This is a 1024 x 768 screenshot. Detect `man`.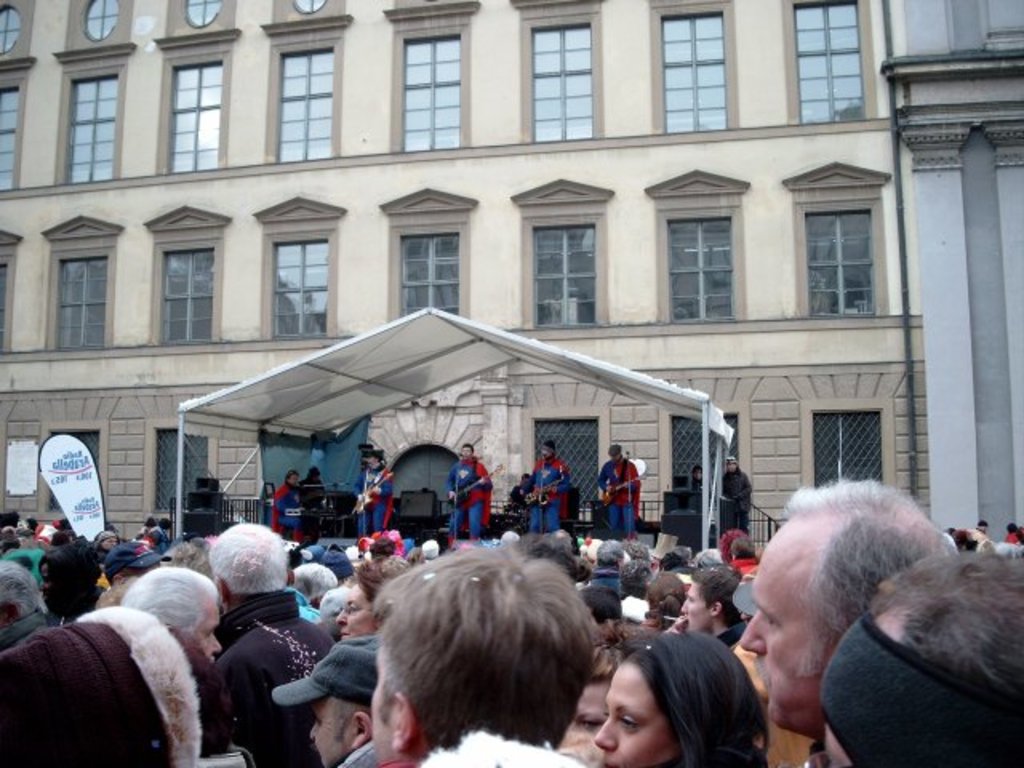
<box>0,566,50,643</box>.
